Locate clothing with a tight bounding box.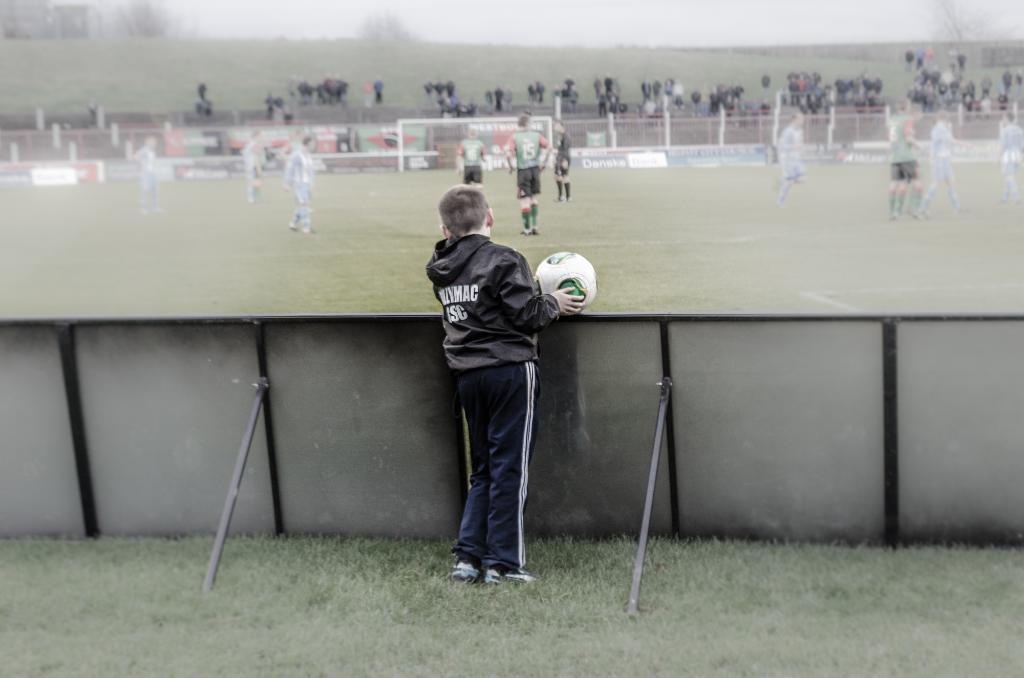
<box>141,149,164,214</box>.
